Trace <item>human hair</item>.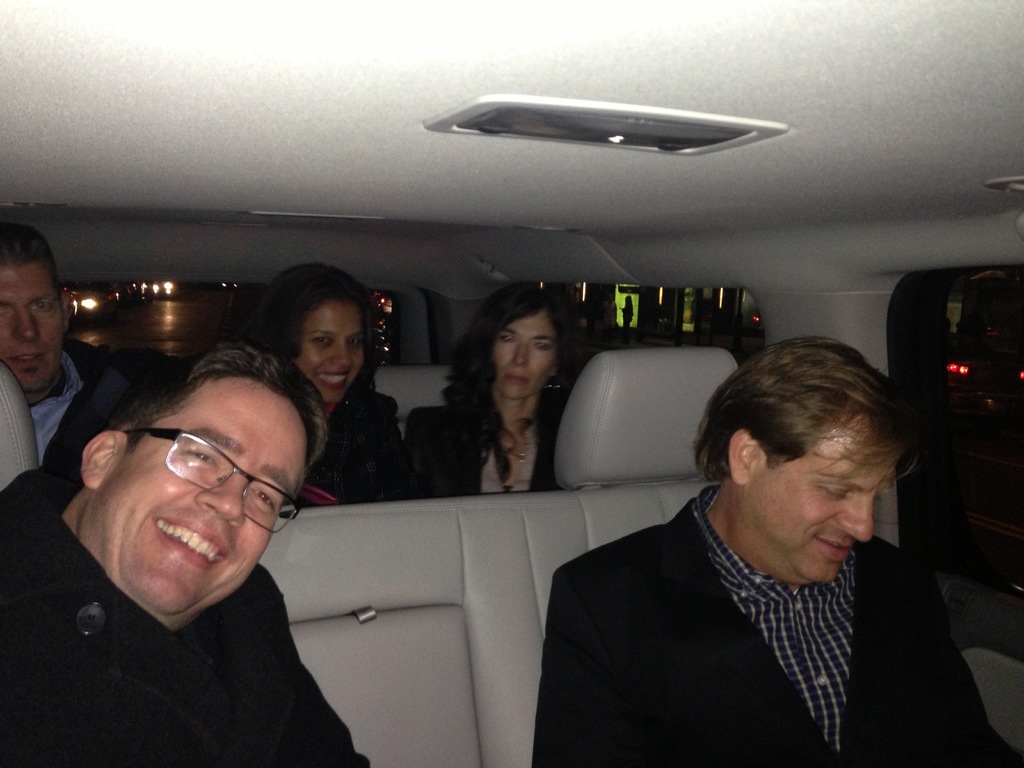
Traced to {"x1": 116, "y1": 343, "x2": 330, "y2": 476}.
